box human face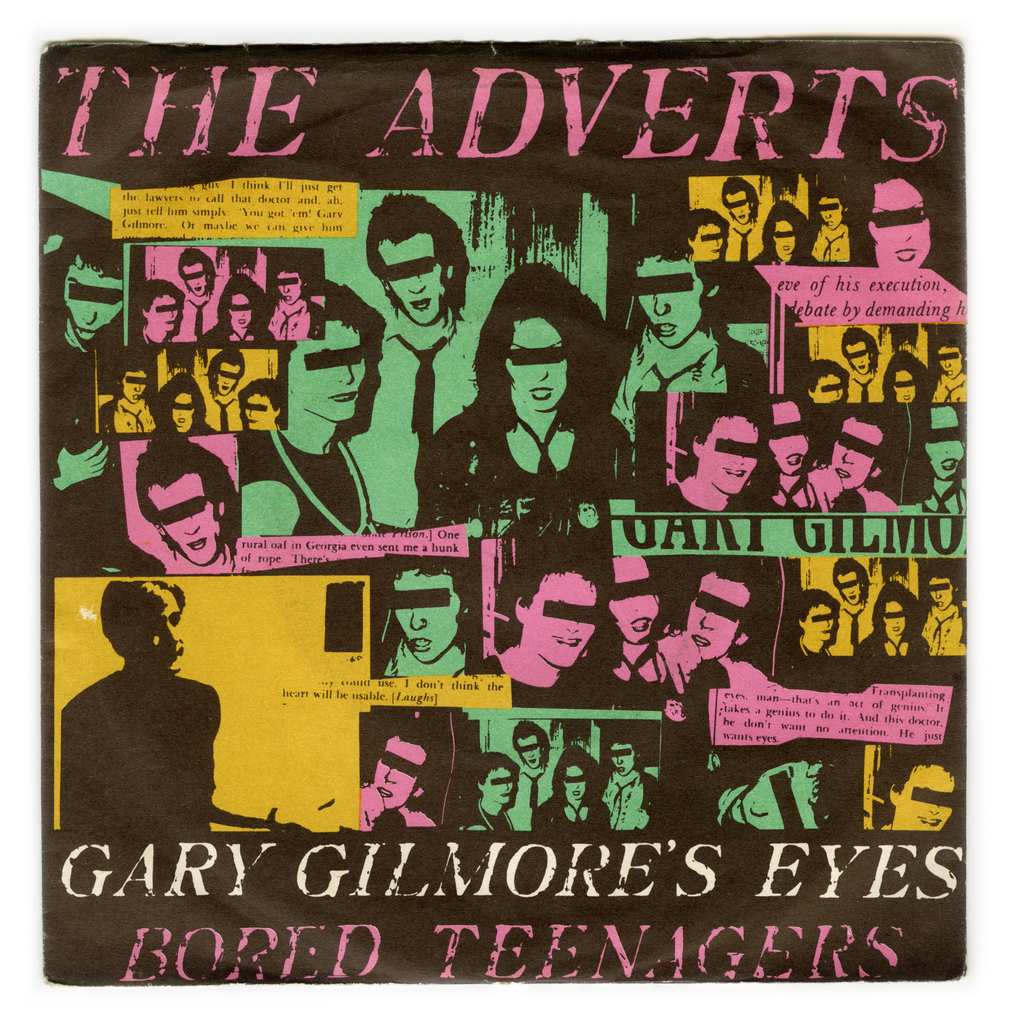
773, 227, 791, 253
